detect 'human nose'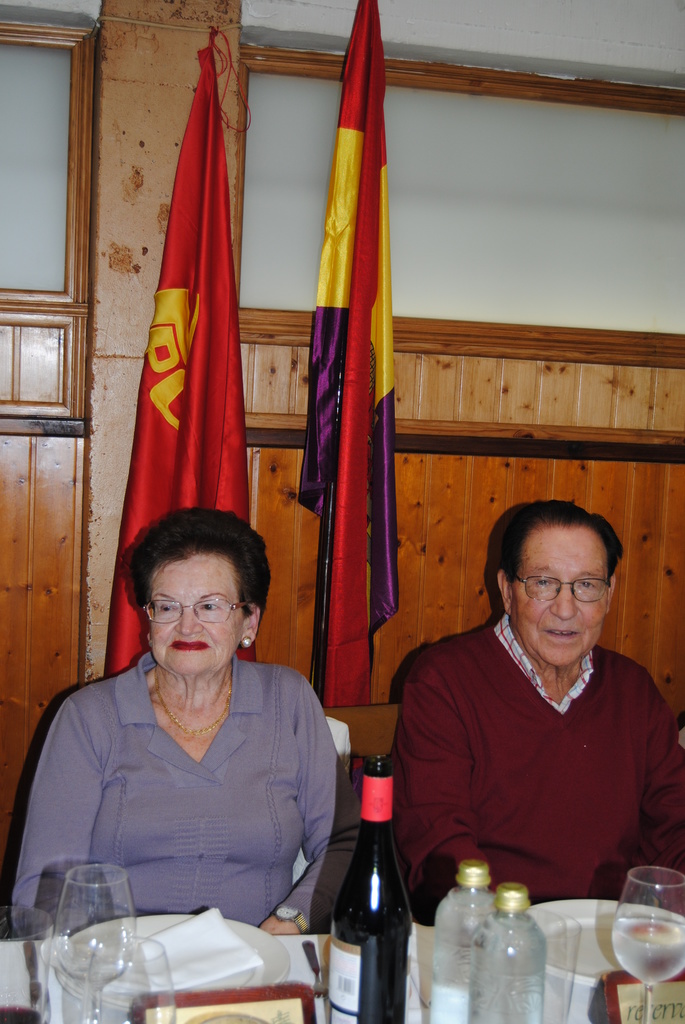
{"x1": 548, "y1": 579, "x2": 579, "y2": 622}
